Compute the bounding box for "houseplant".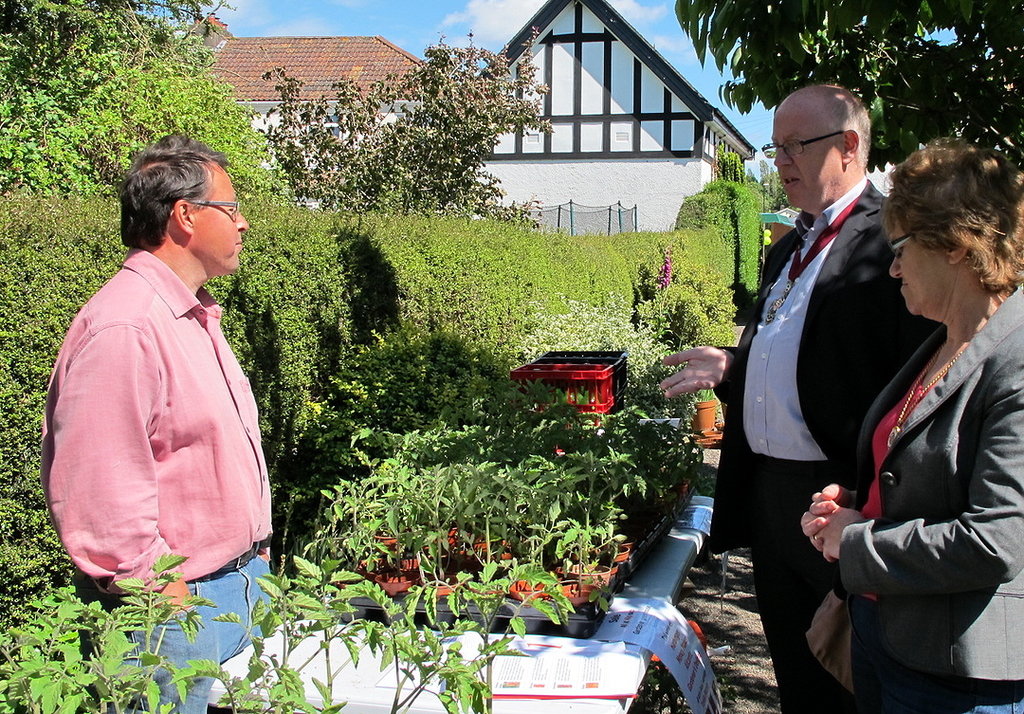
{"left": 694, "top": 386, "right": 725, "bottom": 439}.
